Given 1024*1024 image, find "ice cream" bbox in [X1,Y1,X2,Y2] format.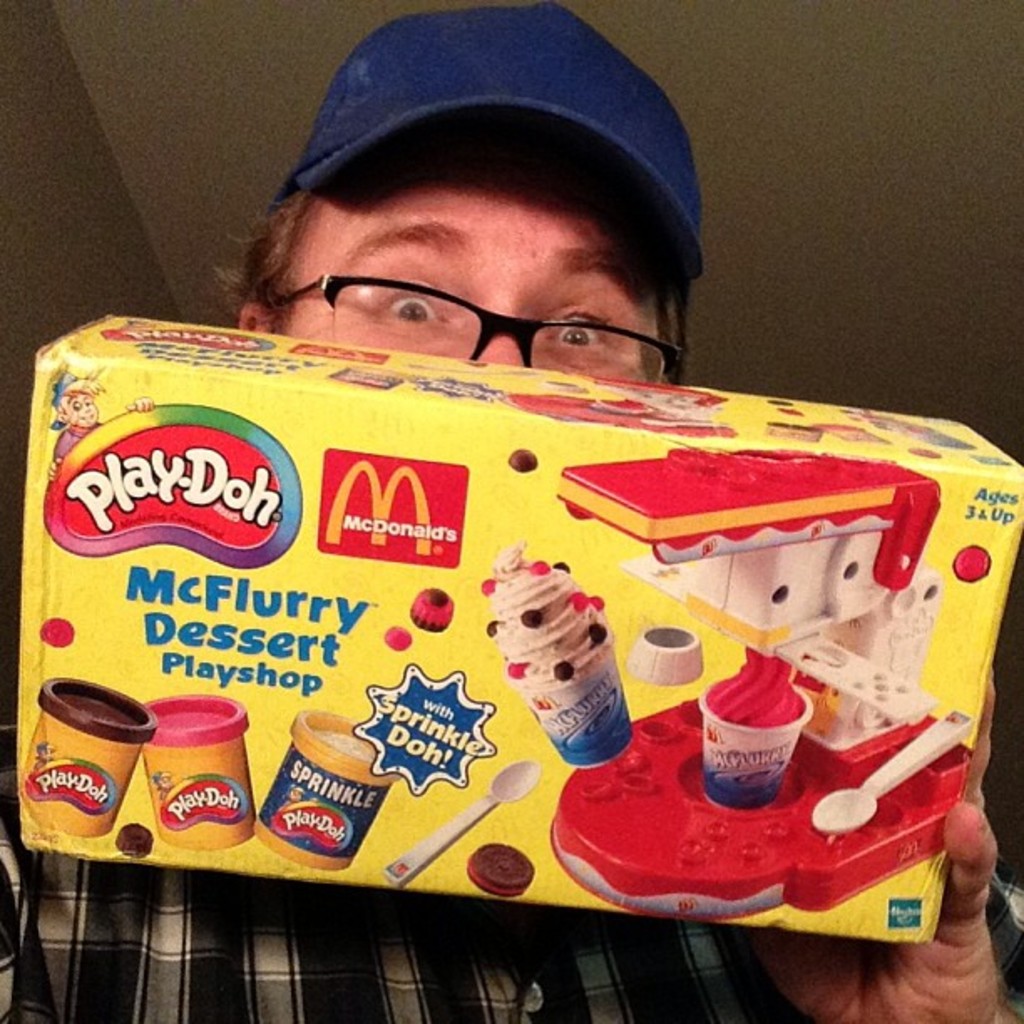
[711,654,806,723].
